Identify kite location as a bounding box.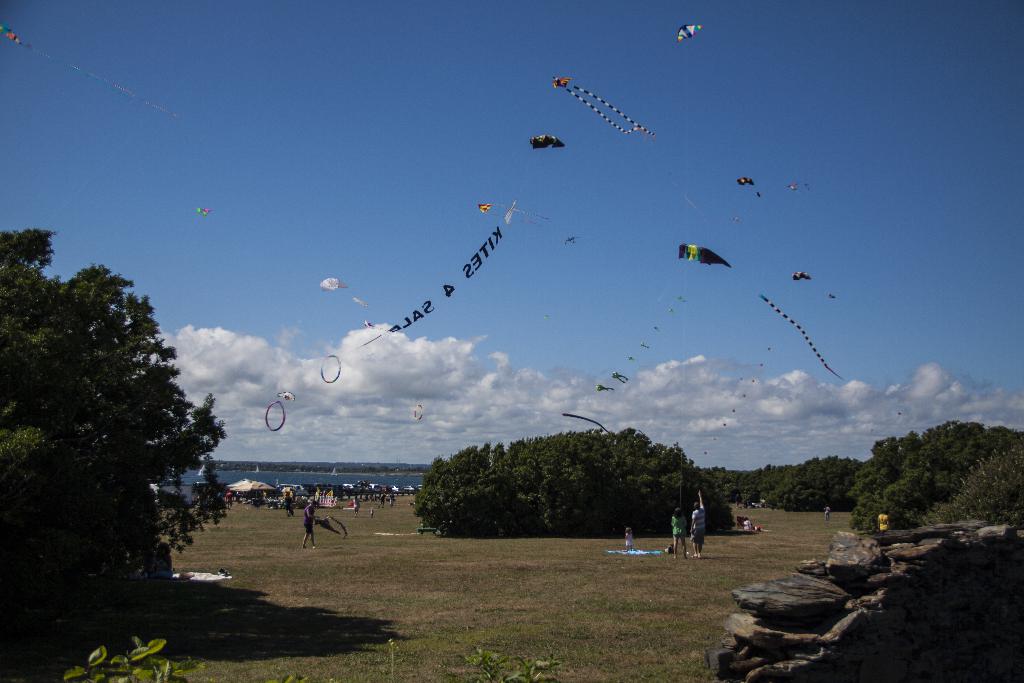
box=[790, 270, 837, 299].
